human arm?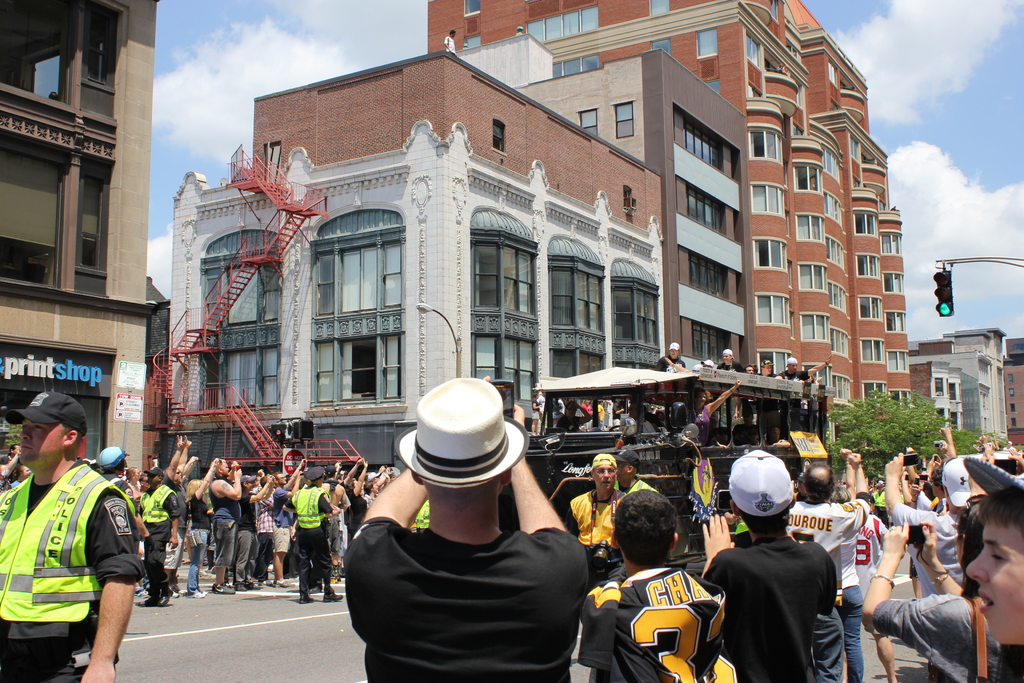
box(351, 457, 432, 628)
